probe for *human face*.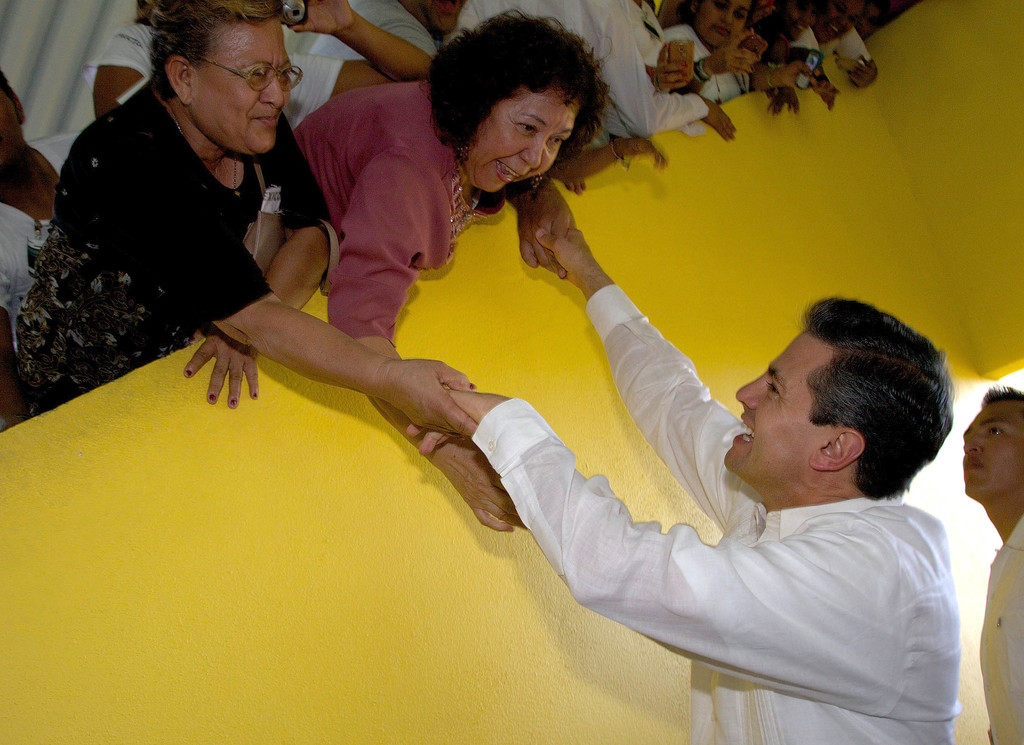
Probe result: [816,0,863,42].
